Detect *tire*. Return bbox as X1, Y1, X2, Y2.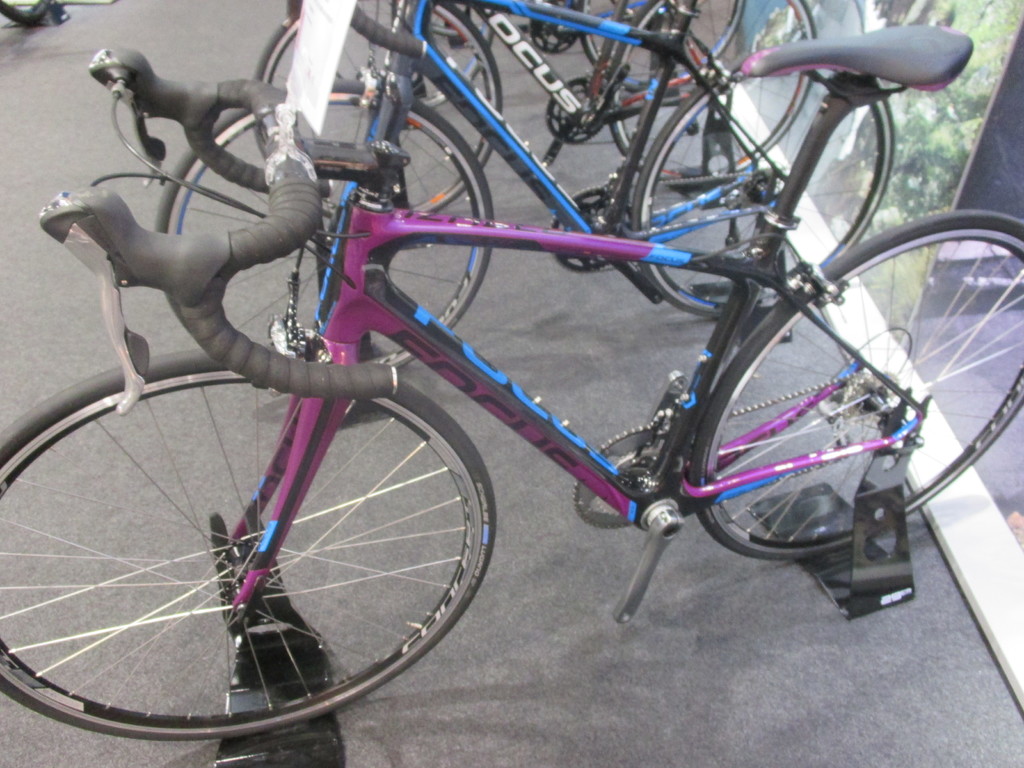
155, 77, 499, 380.
